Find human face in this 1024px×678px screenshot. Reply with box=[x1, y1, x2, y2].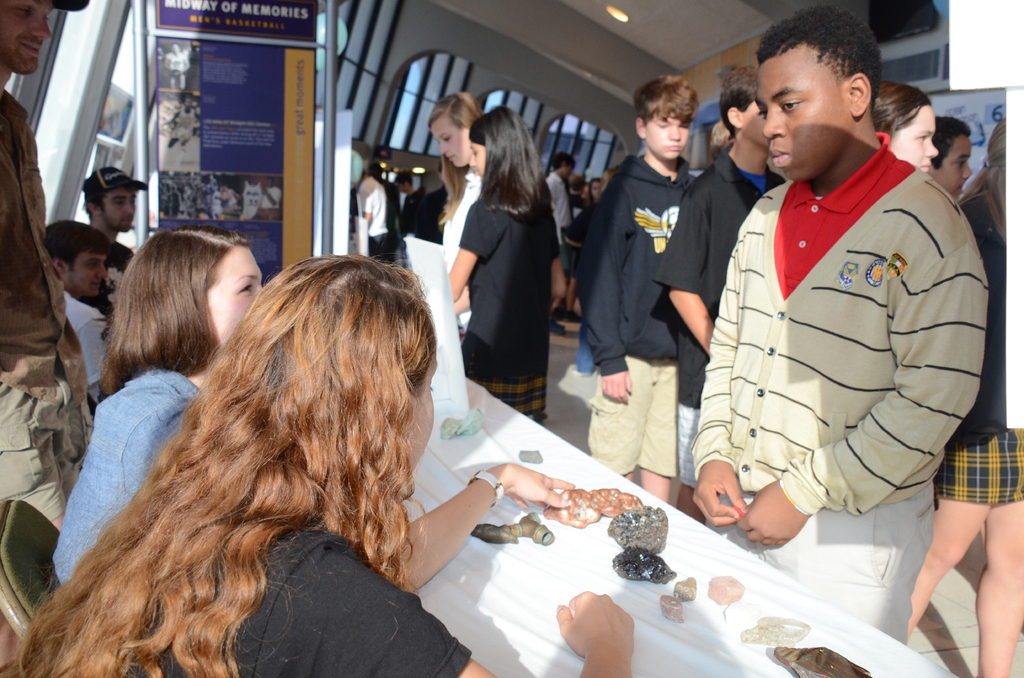
box=[934, 139, 971, 197].
